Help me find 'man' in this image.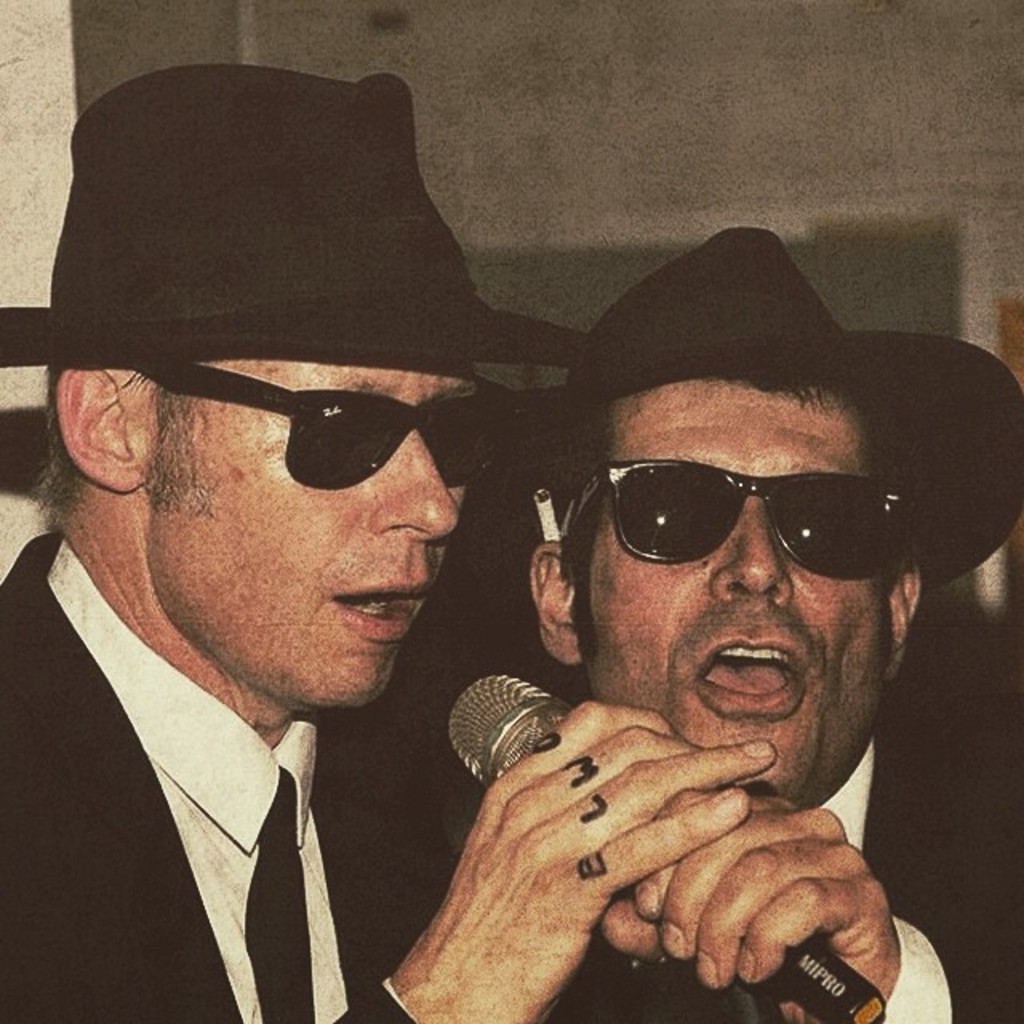
Found it: {"left": 26, "top": 134, "right": 744, "bottom": 1023}.
